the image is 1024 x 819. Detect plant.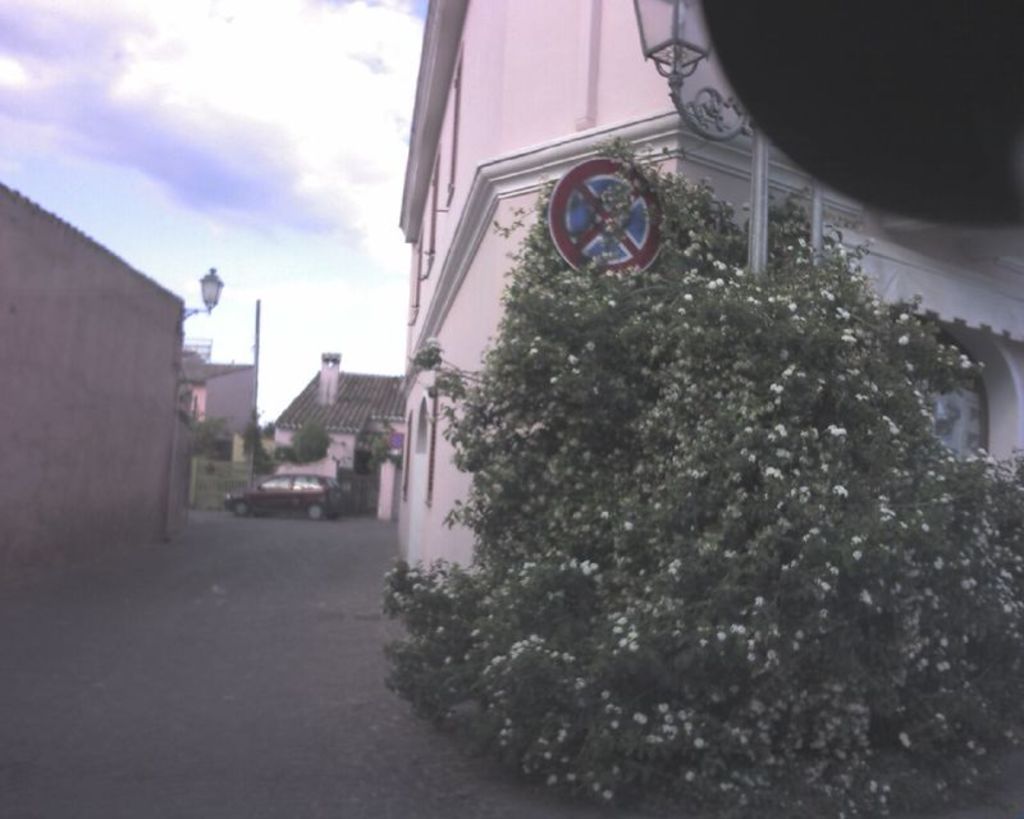
Detection: rect(183, 410, 242, 513).
